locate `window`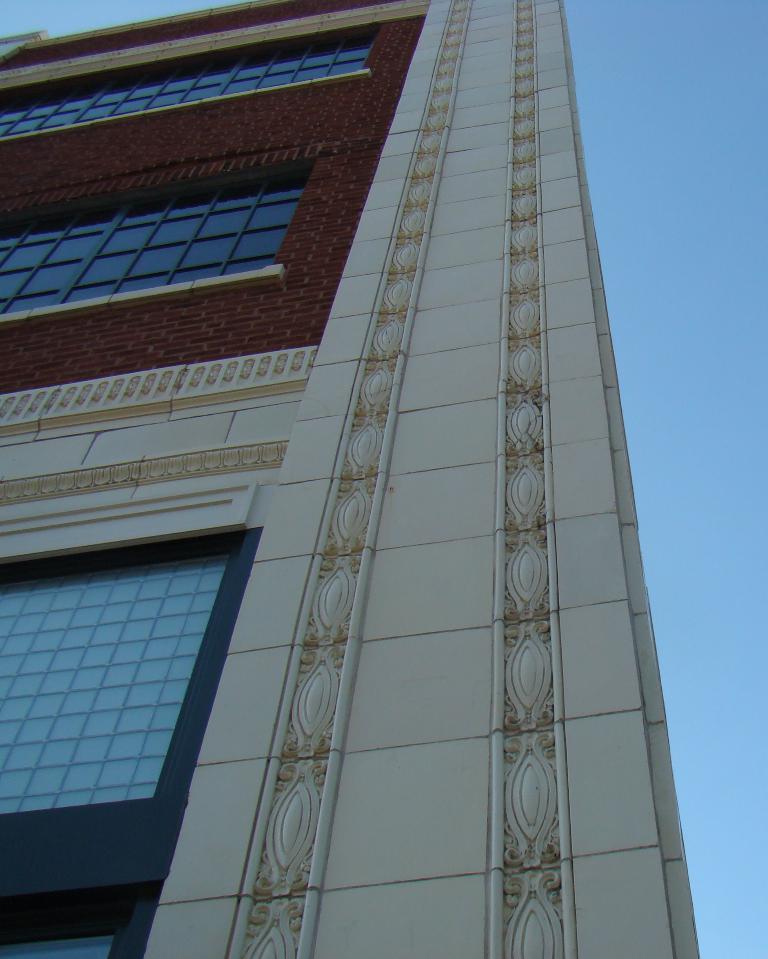
detection(0, 171, 317, 312)
